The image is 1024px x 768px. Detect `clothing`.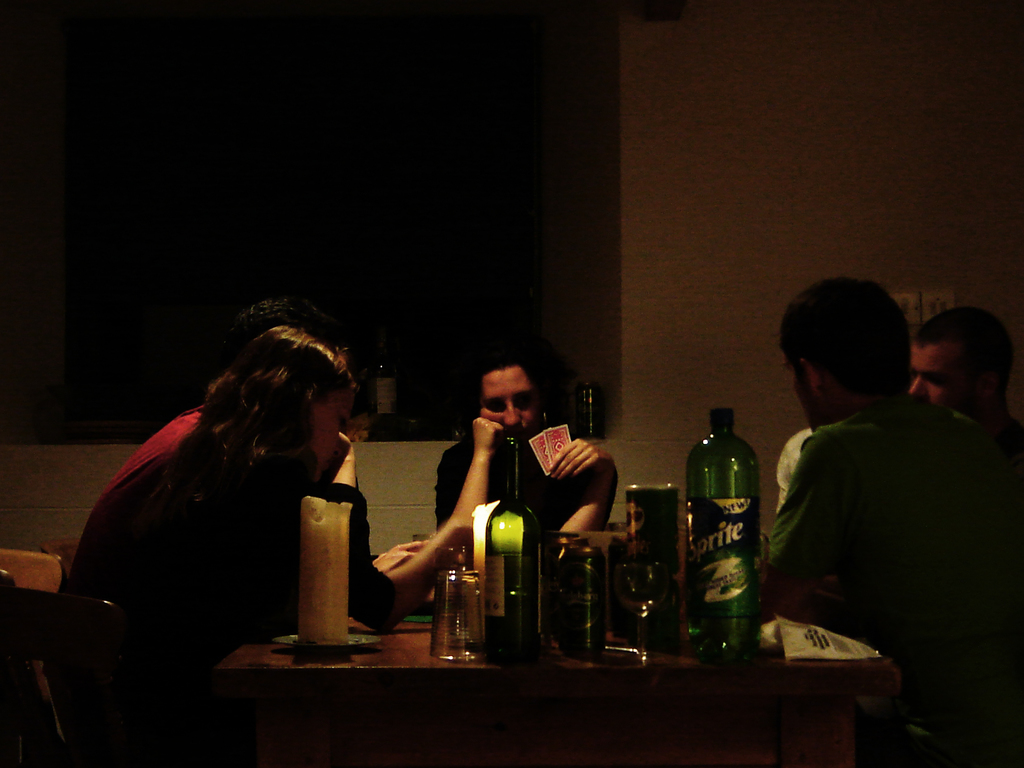
Detection: rect(753, 384, 1023, 765).
